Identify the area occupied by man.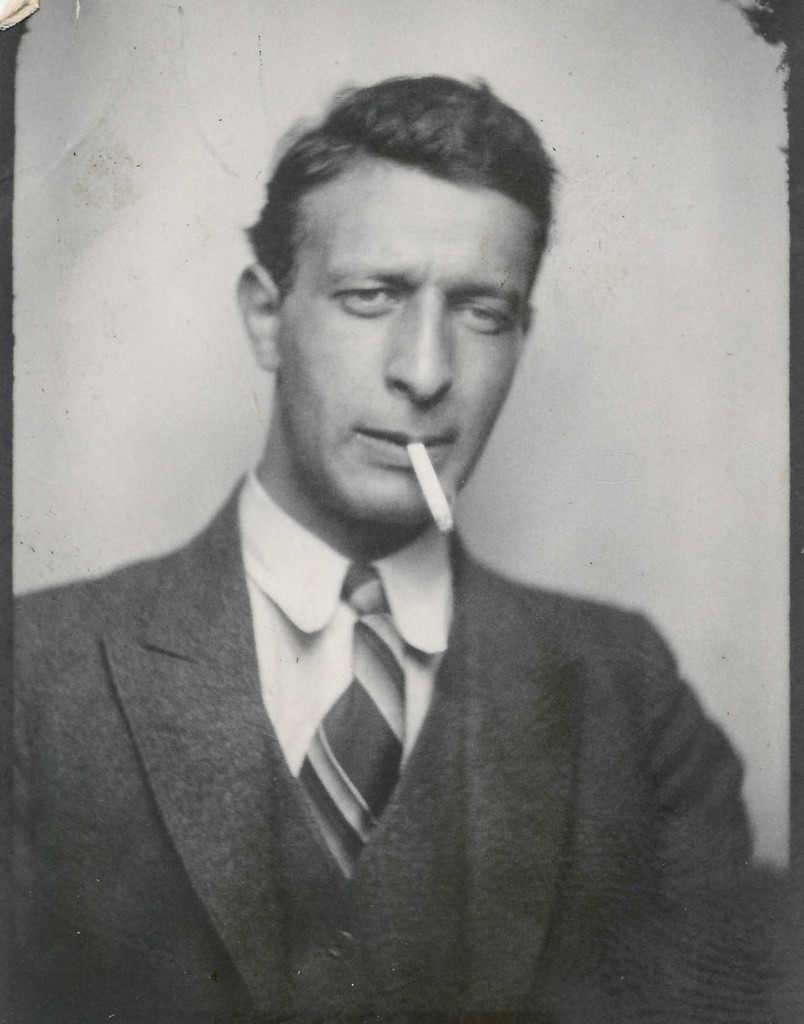
Area: 1/69/771/1005.
